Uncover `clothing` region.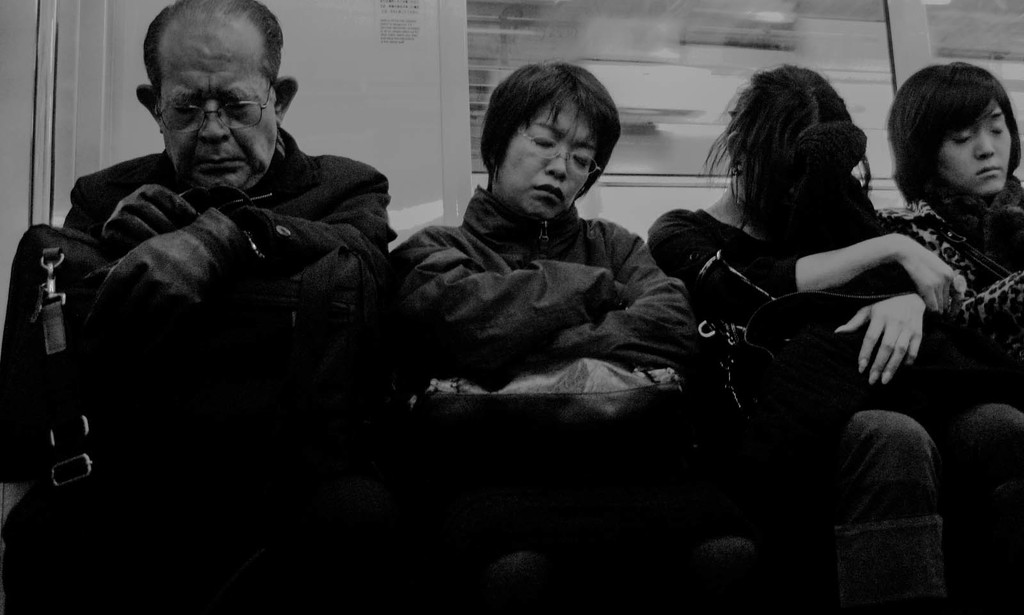
Uncovered: 646,200,1023,614.
